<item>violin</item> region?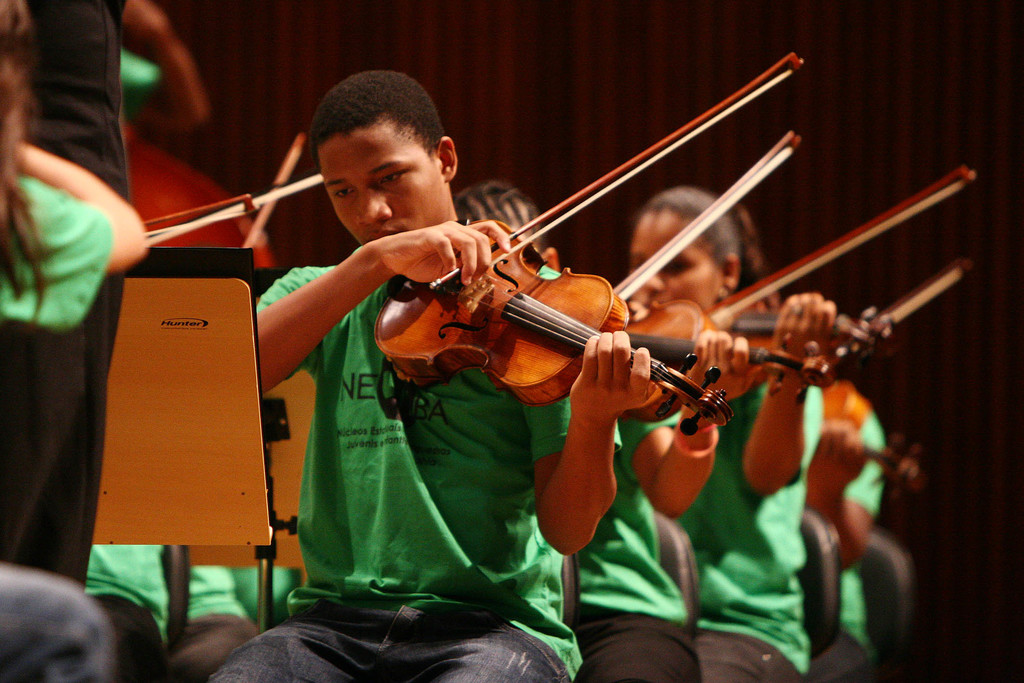
(683,168,972,425)
